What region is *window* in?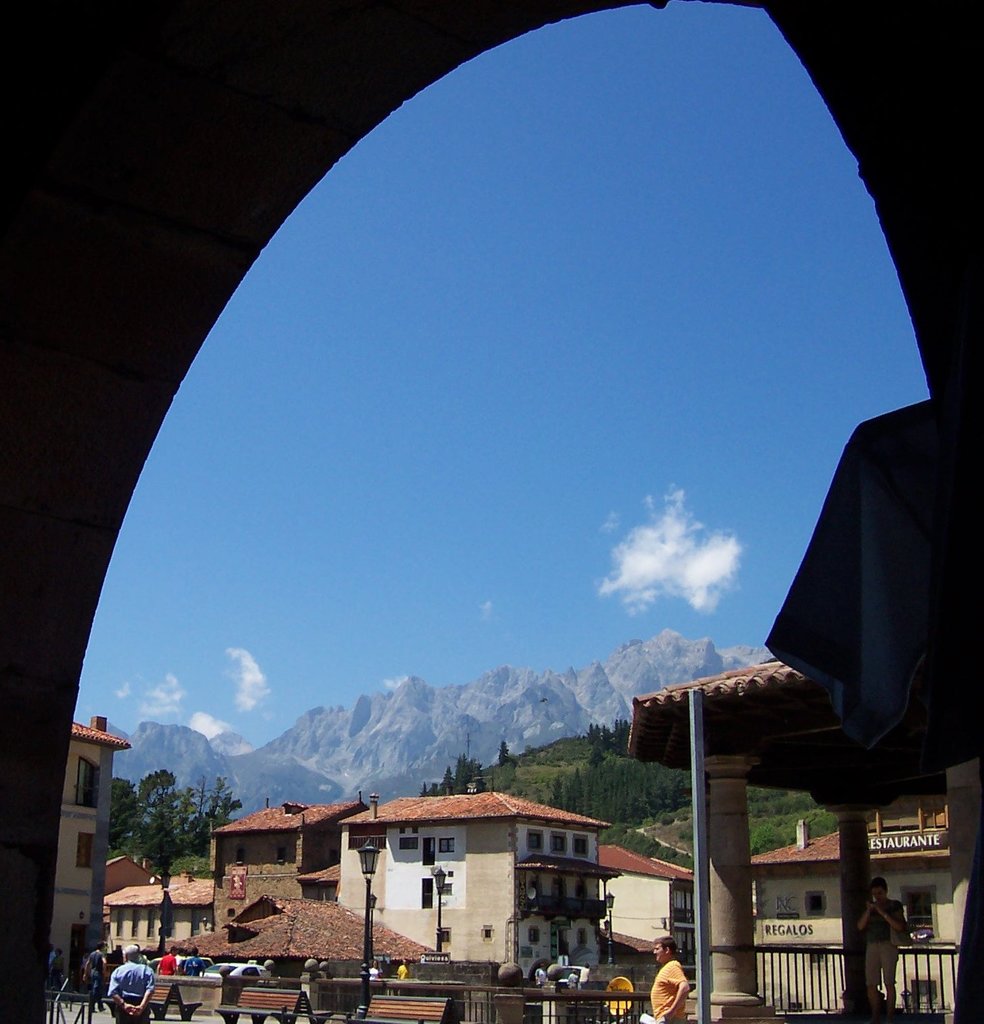
detection(441, 929, 449, 944).
